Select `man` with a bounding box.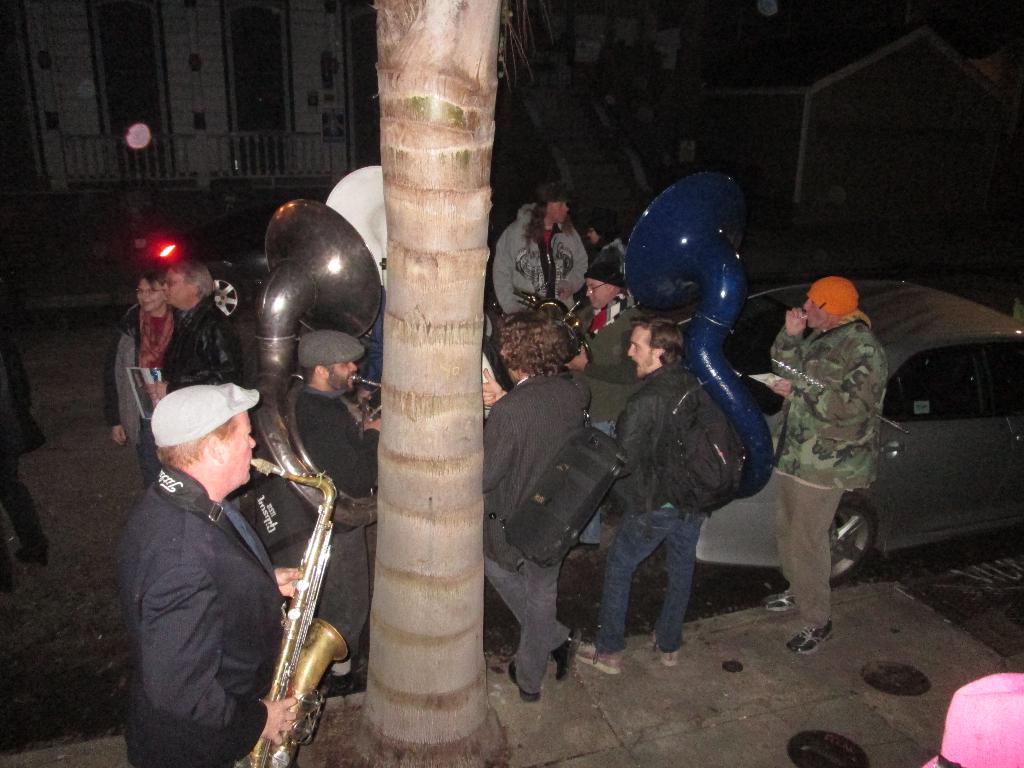
{"left": 572, "top": 314, "right": 707, "bottom": 678}.
